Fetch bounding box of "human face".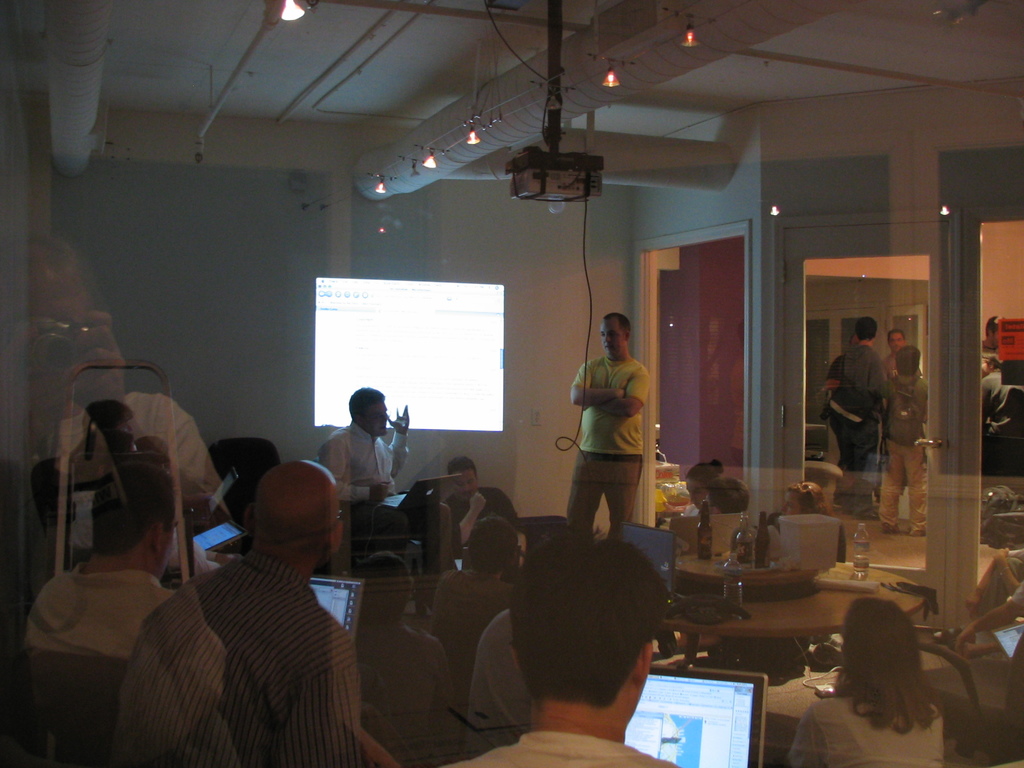
Bbox: box(596, 316, 623, 362).
